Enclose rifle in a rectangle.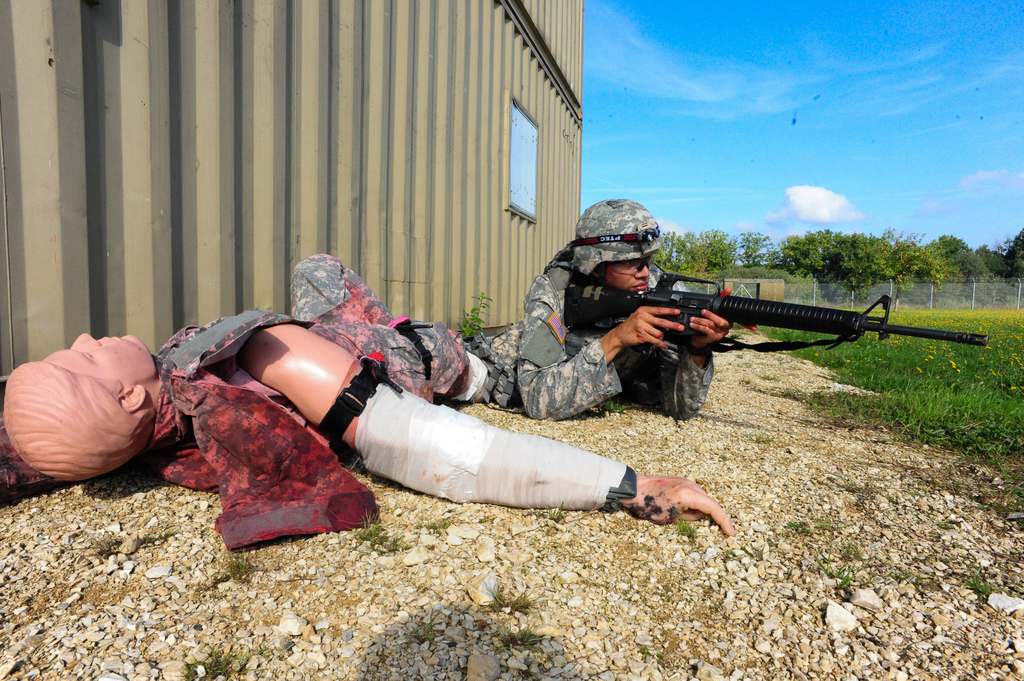
<box>568,287,989,351</box>.
